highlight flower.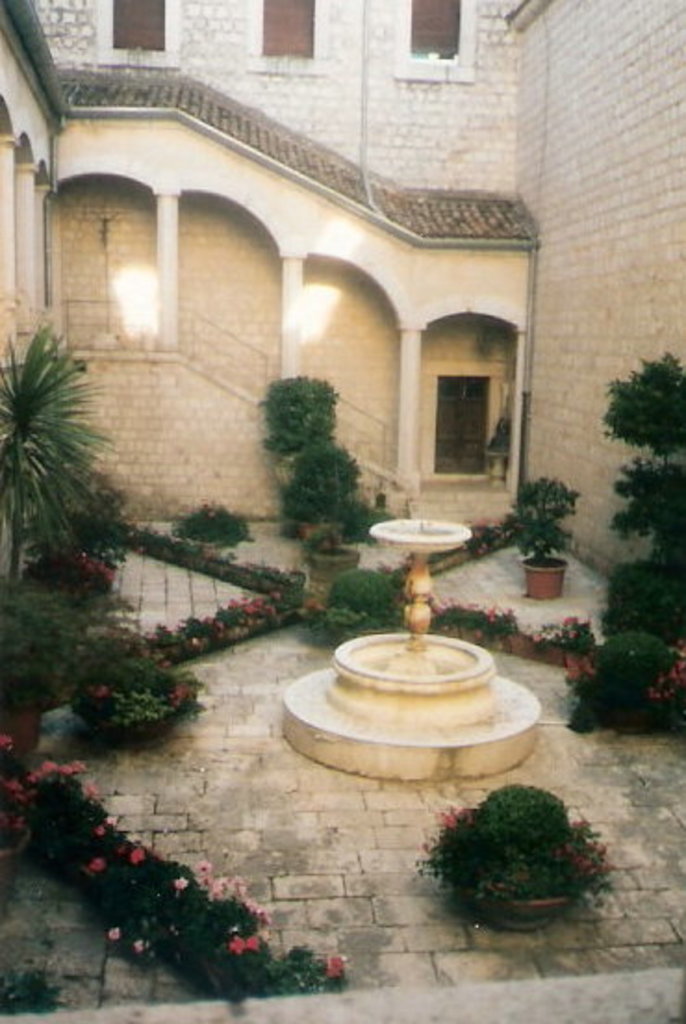
Highlighted region: [x1=89, y1=672, x2=108, y2=699].
